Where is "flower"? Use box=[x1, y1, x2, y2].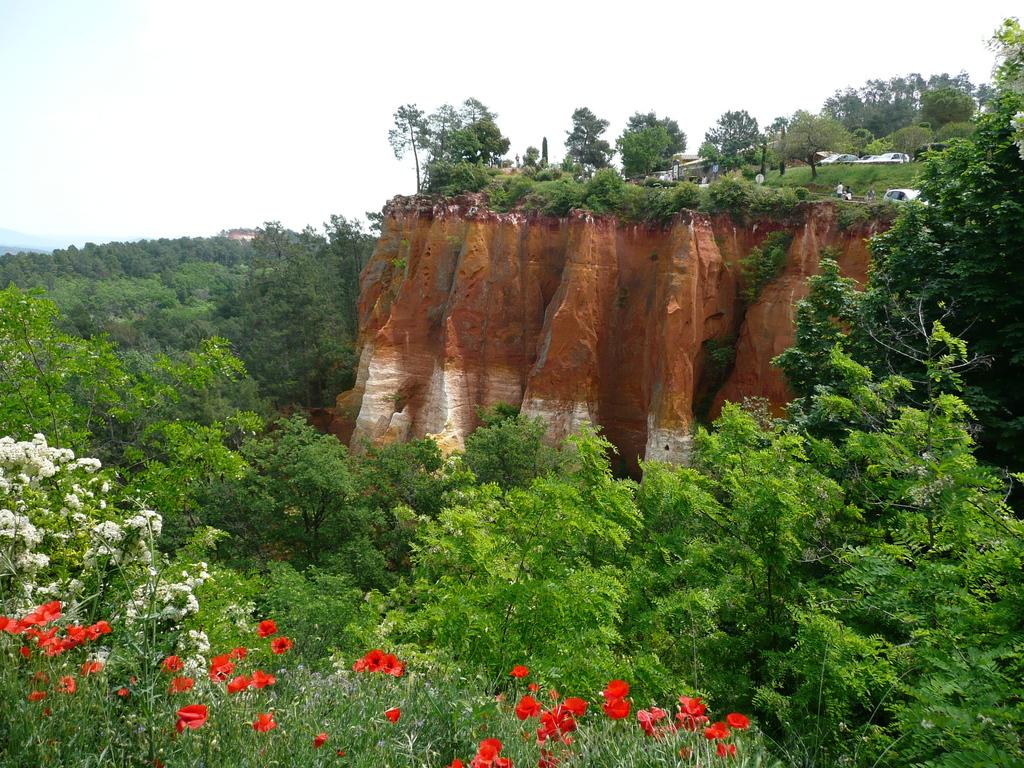
box=[81, 659, 102, 678].
